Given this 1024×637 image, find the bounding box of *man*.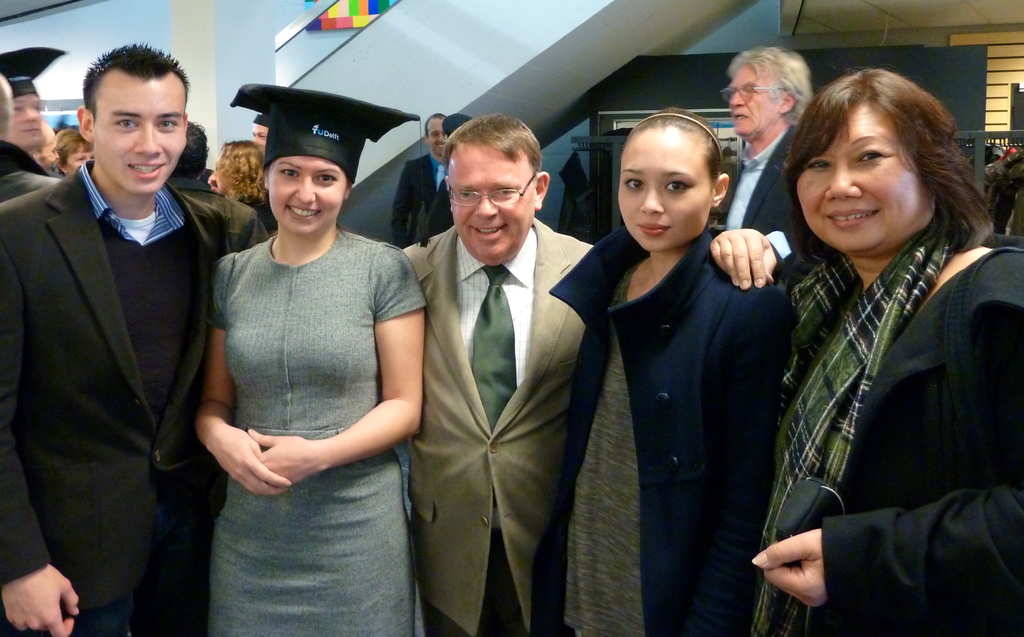
l=1, t=27, r=246, b=636.
